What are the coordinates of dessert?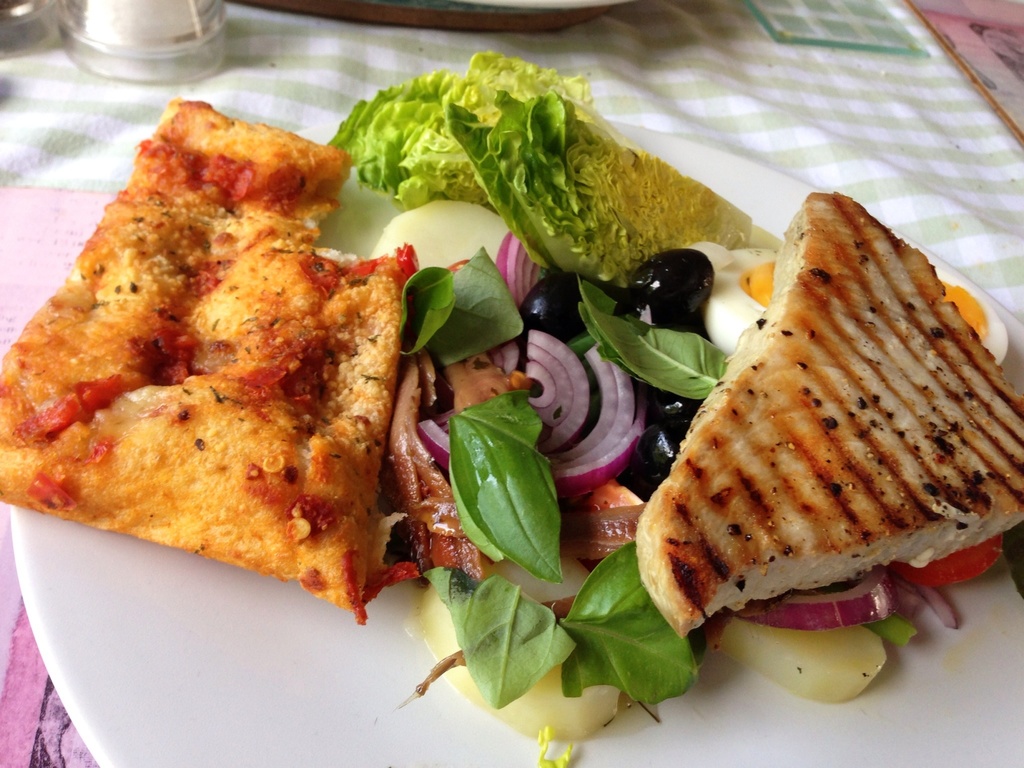
detection(0, 94, 417, 616).
